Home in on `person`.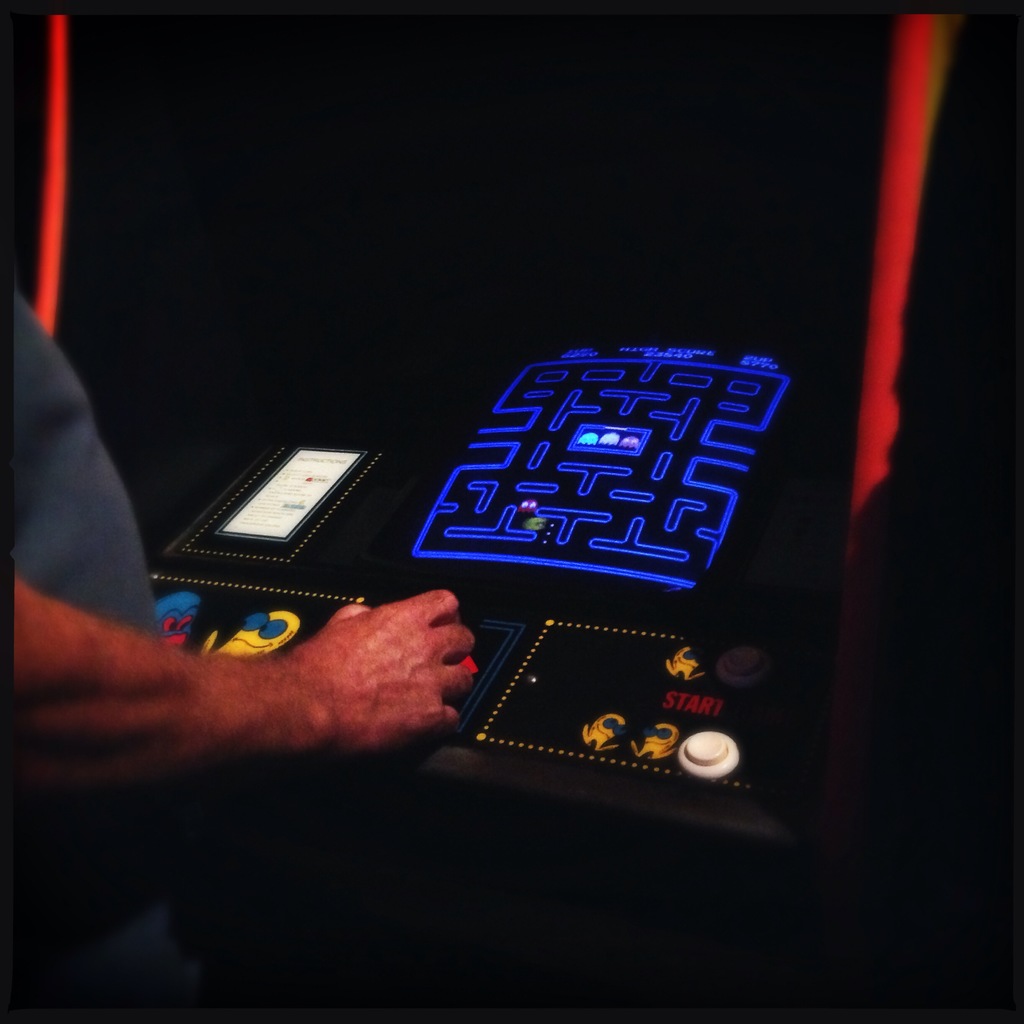
Homed in at <bbox>0, 276, 486, 1023</bbox>.
